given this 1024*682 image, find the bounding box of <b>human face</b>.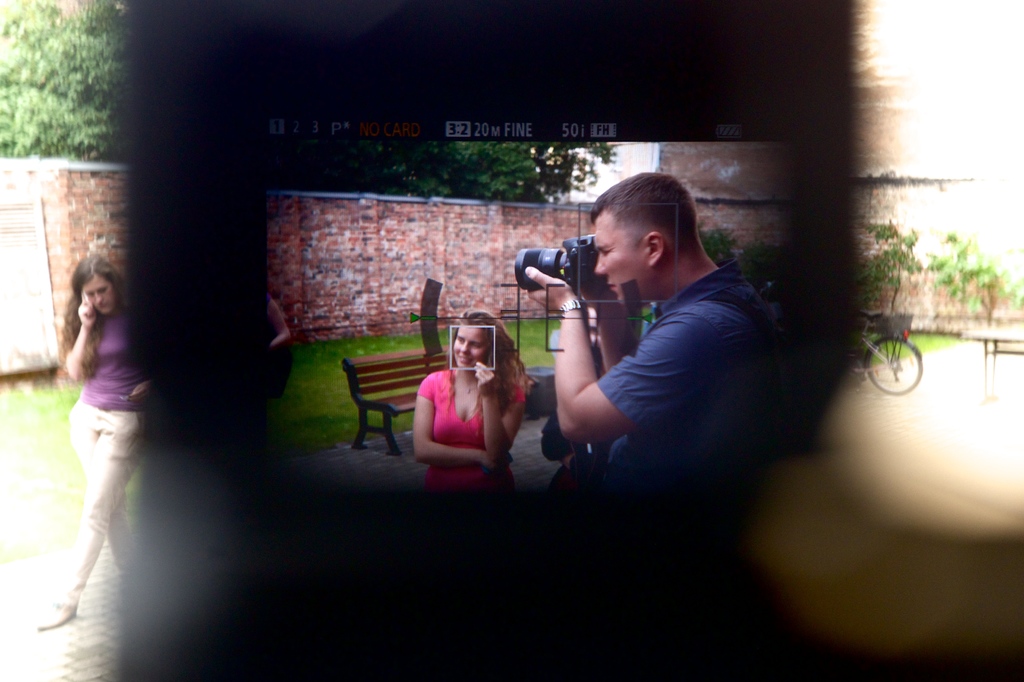
x1=454, y1=328, x2=490, y2=369.
